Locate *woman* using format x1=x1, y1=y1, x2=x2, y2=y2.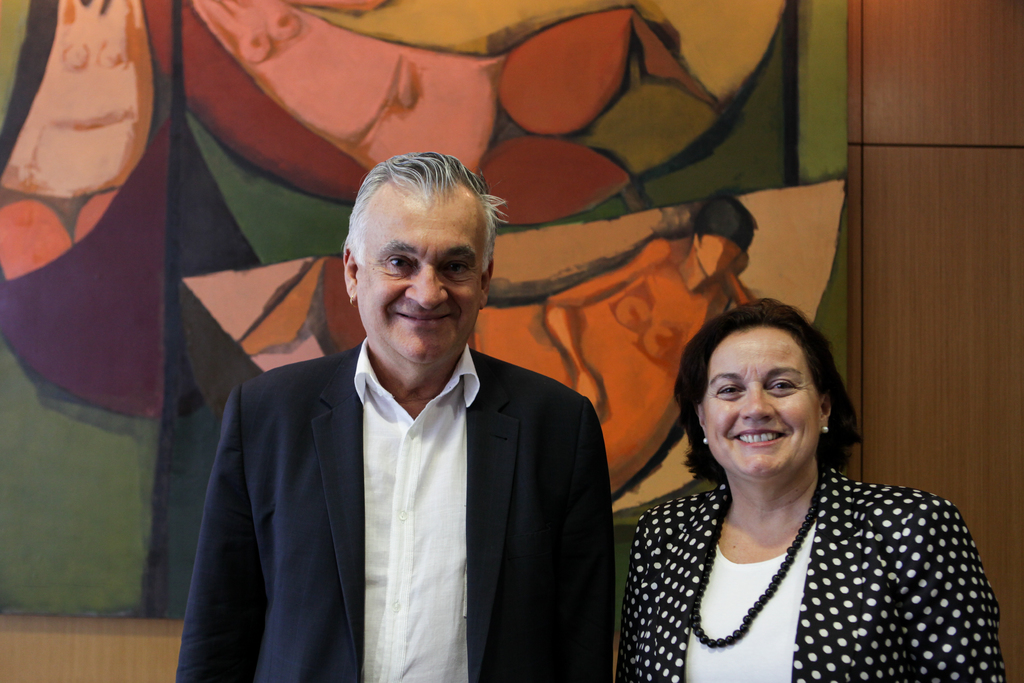
x1=607, y1=274, x2=980, y2=677.
